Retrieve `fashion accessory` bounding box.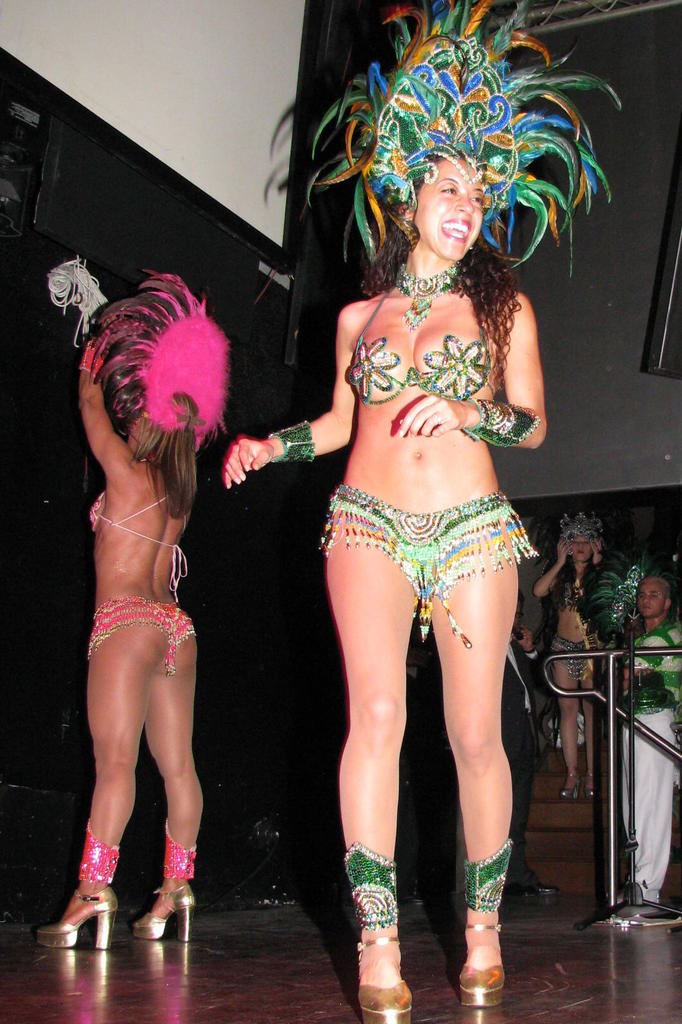
Bounding box: BBox(561, 774, 582, 799).
